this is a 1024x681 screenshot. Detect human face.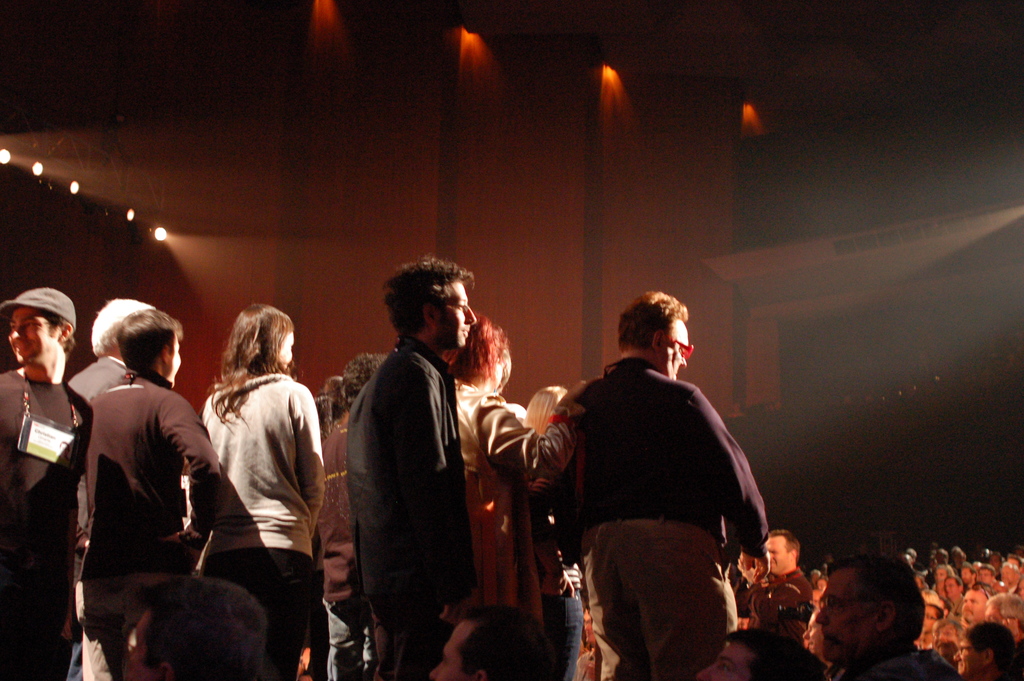
bbox=[923, 609, 938, 635].
